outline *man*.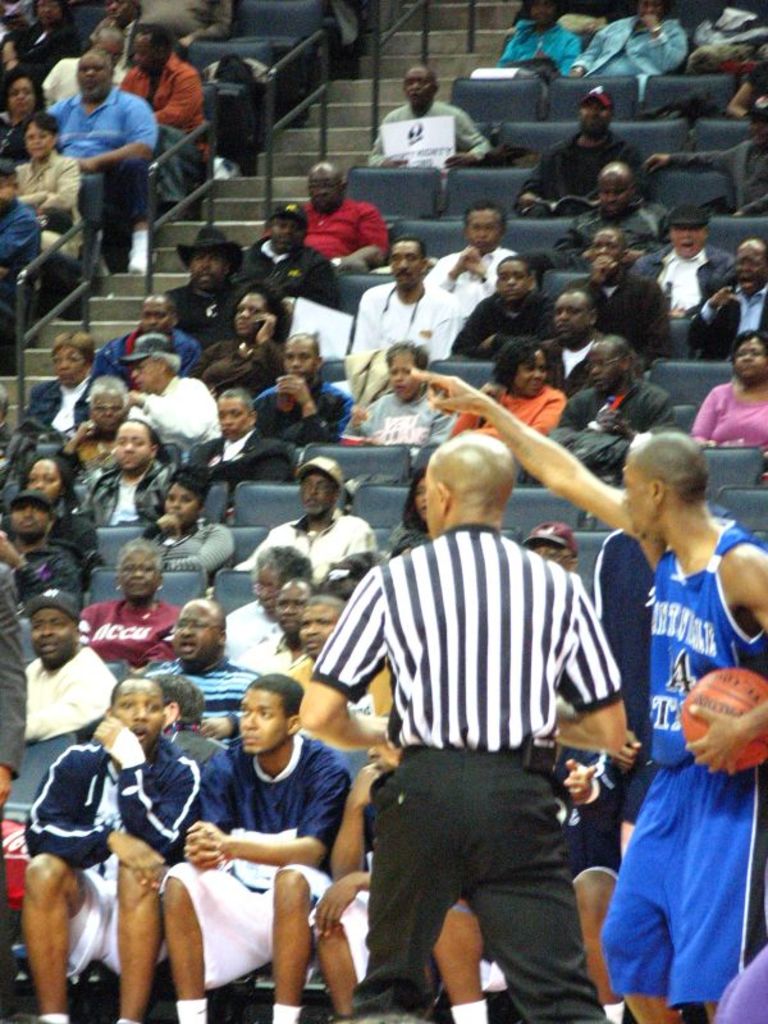
Outline: Rect(22, 584, 120, 741).
